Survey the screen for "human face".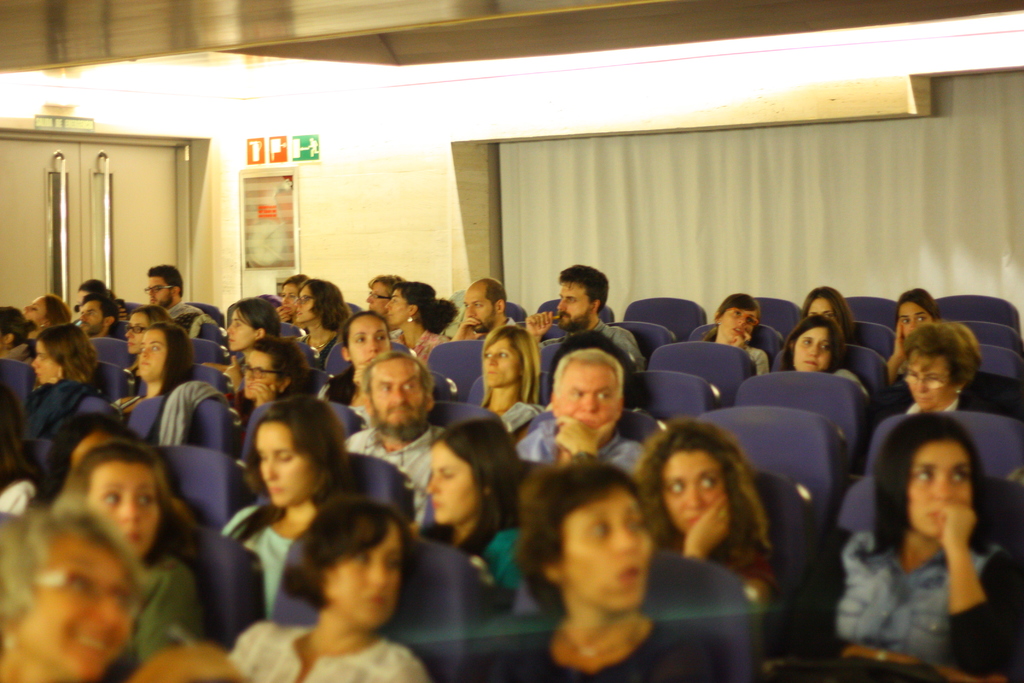
Survey found: 556/365/616/428.
